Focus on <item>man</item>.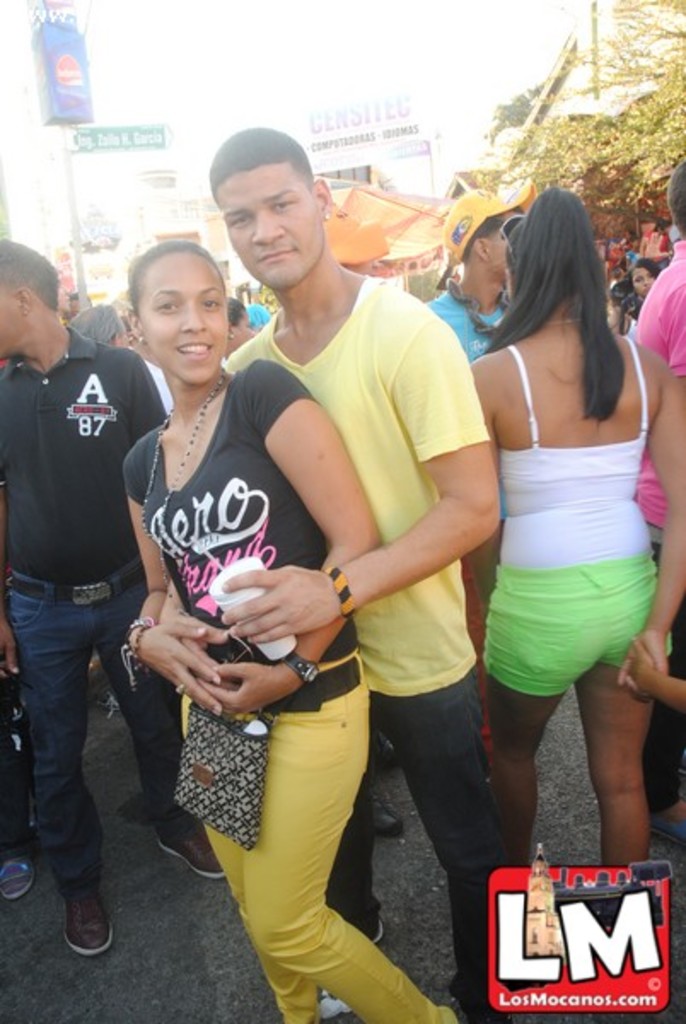
Focused at 65/300/176/413.
